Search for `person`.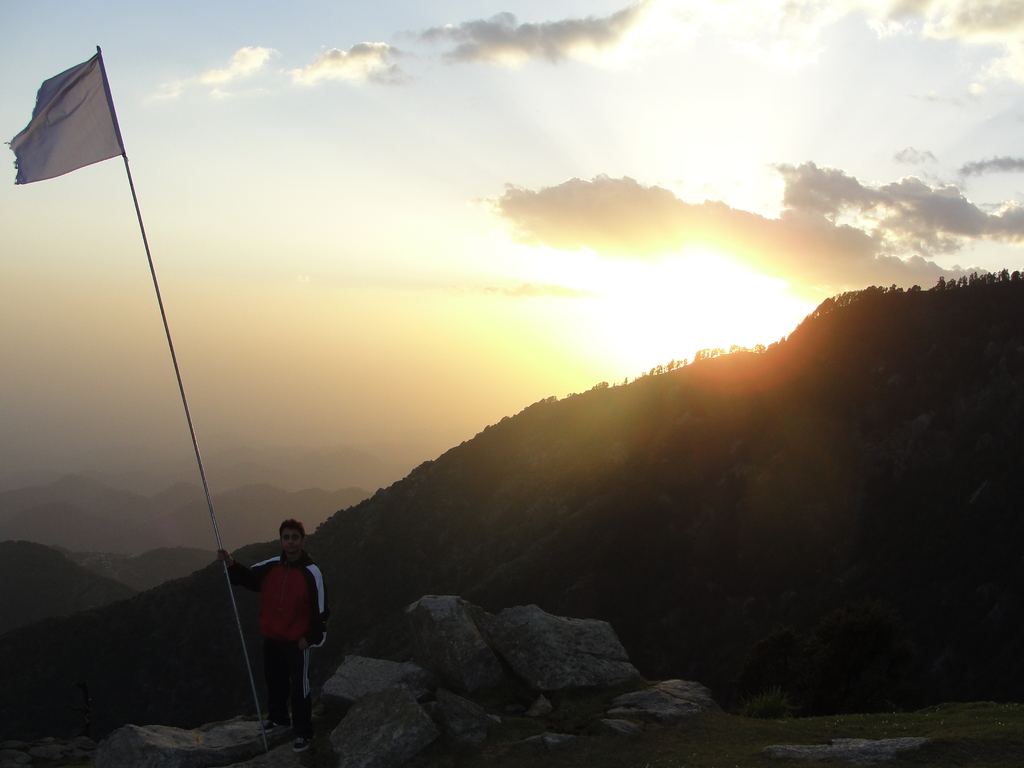
Found at BBox(234, 522, 319, 740).
